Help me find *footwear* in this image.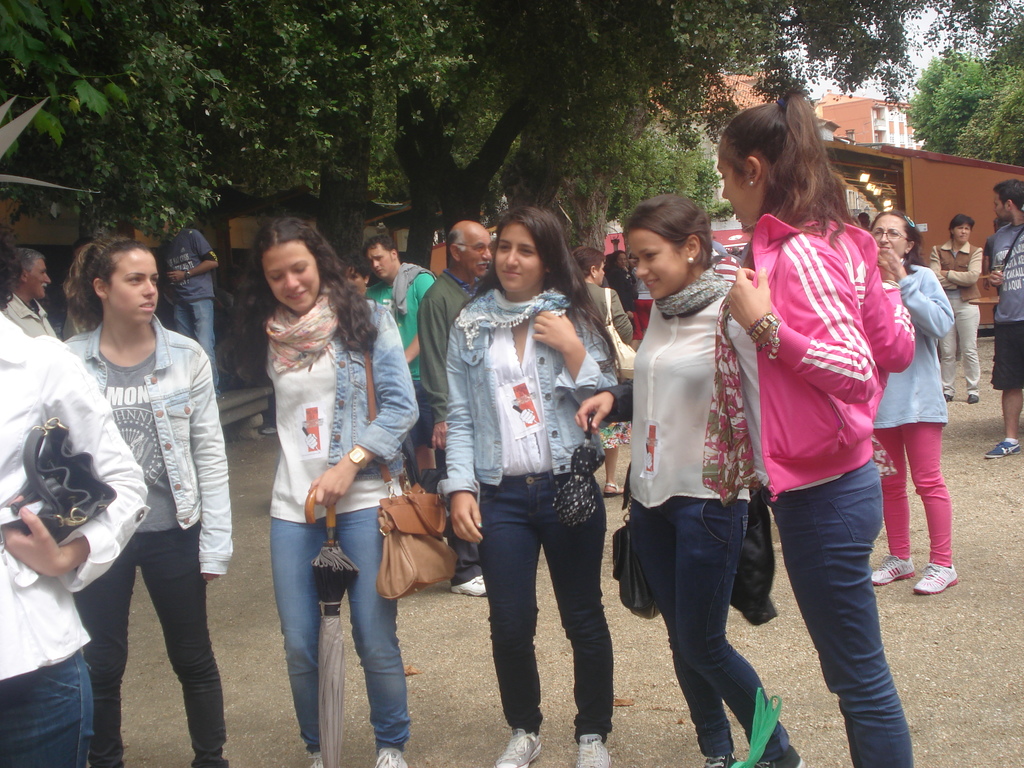
Found it: (371, 746, 407, 767).
